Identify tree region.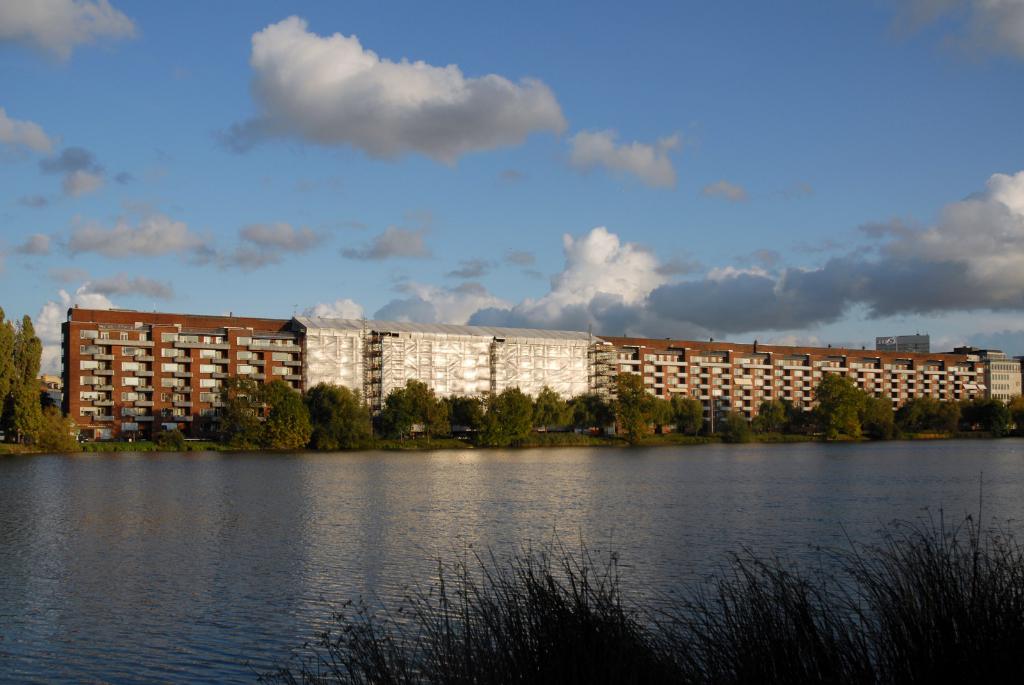
Region: <region>758, 394, 802, 441</region>.
